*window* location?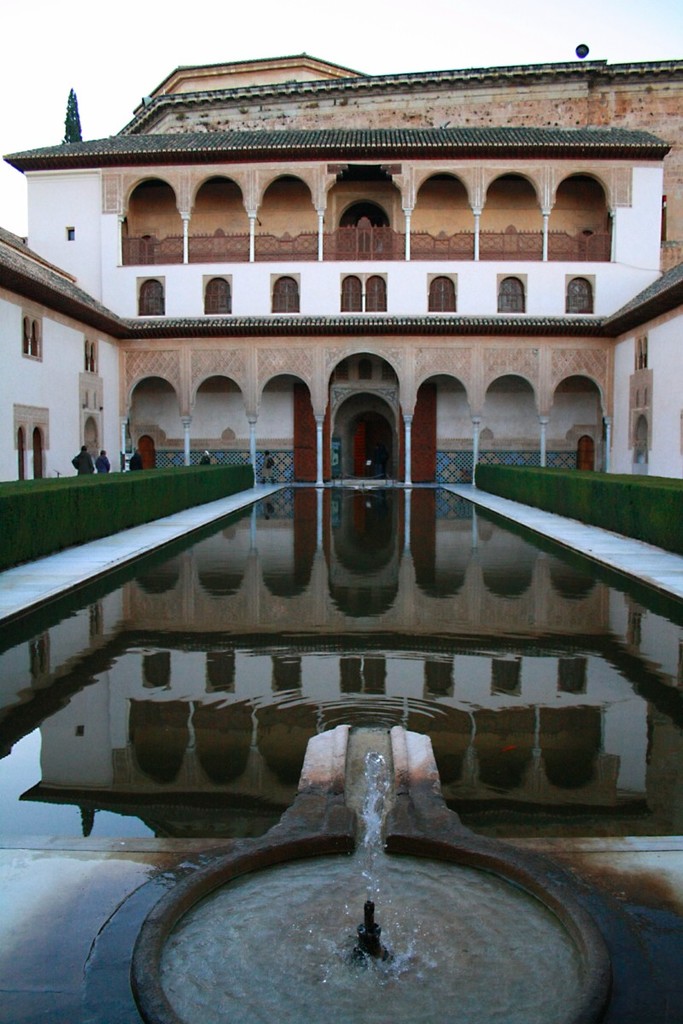
<box>496,270,528,329</box>
